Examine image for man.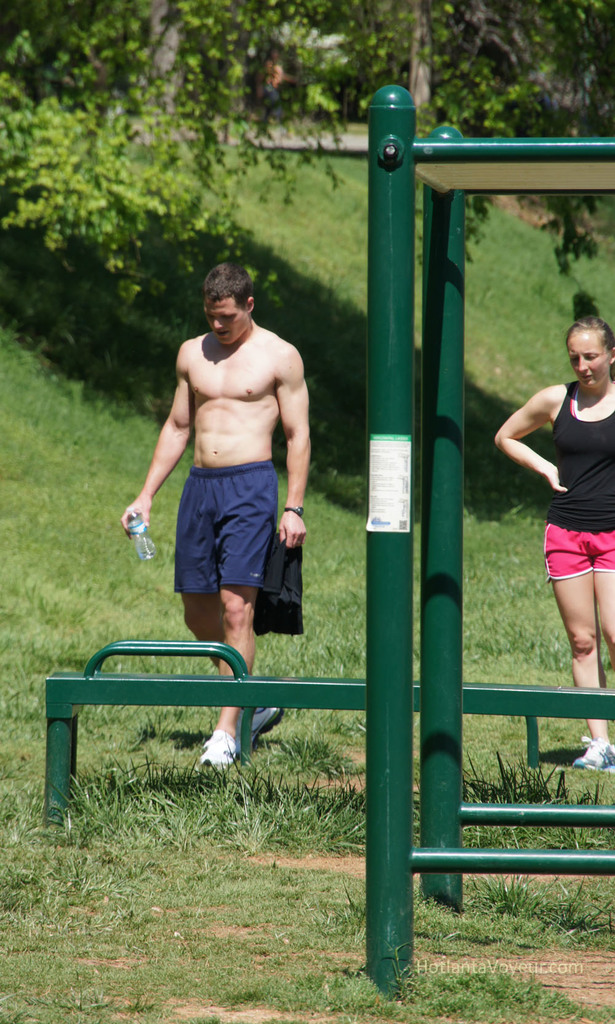
Examination result: bbox(138, 261, 321, 691).
